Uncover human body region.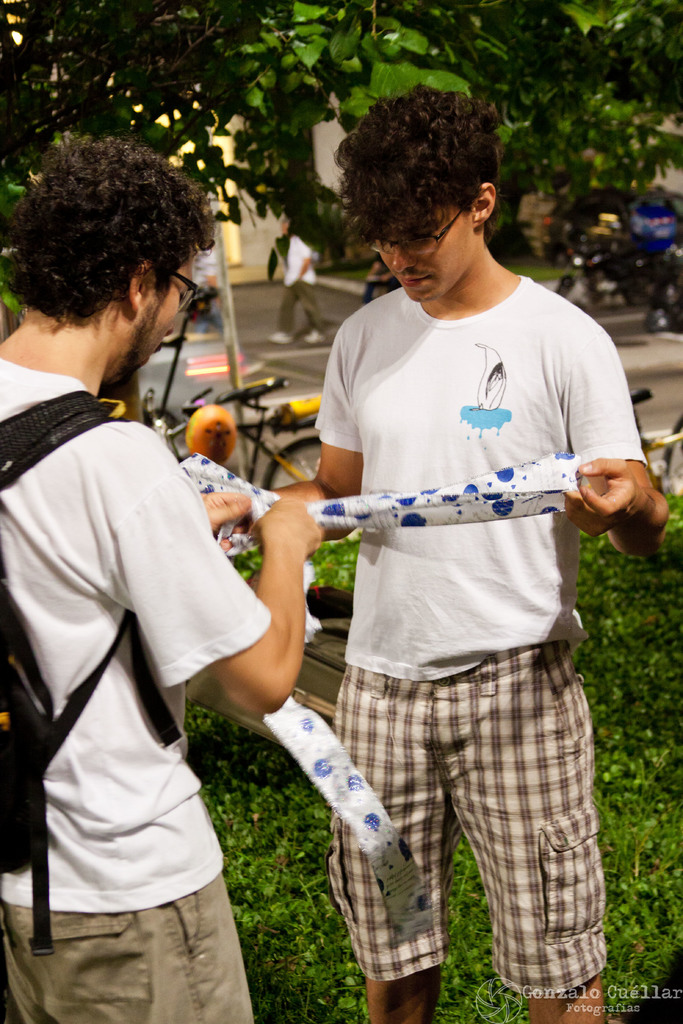
Uncovered: rect(226, 157, 642, 1023).
